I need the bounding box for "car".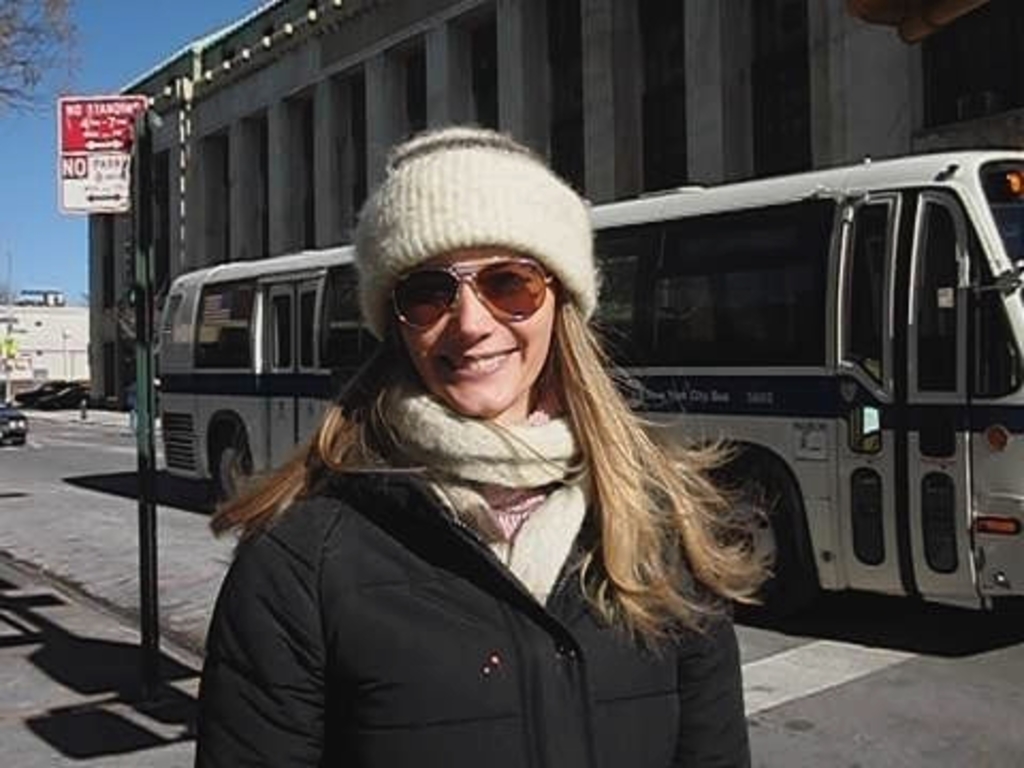
Here it is: select_region(13, 380, 68, 407).
